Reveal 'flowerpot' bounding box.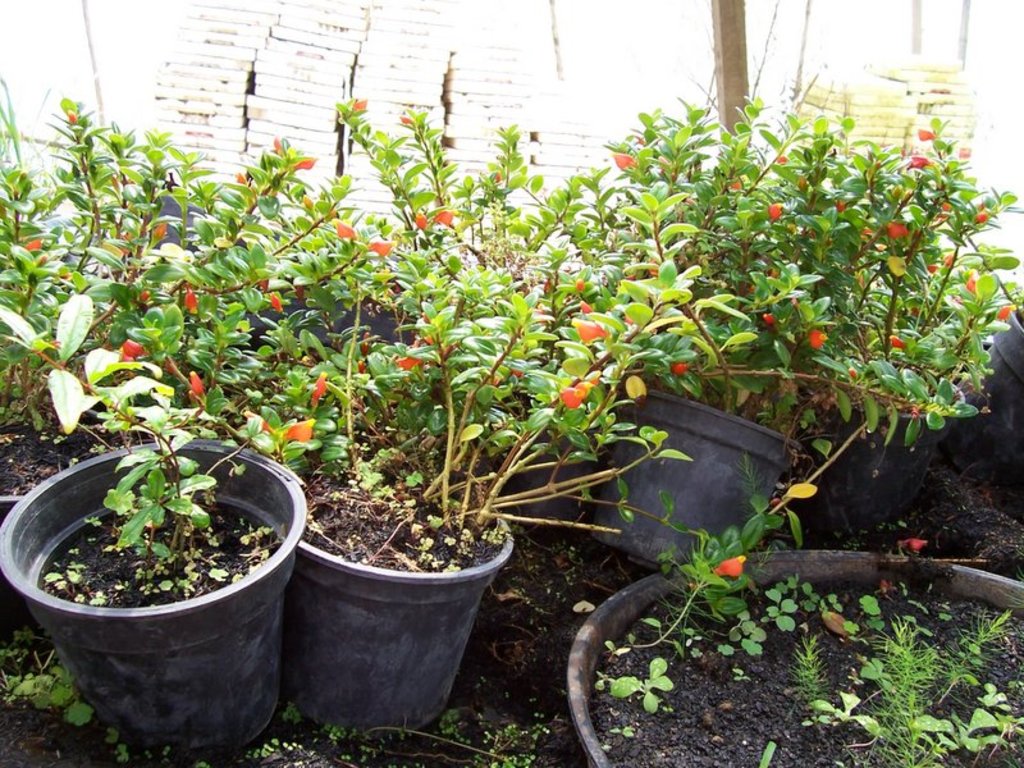
Revealed: 297:472:512:745.
